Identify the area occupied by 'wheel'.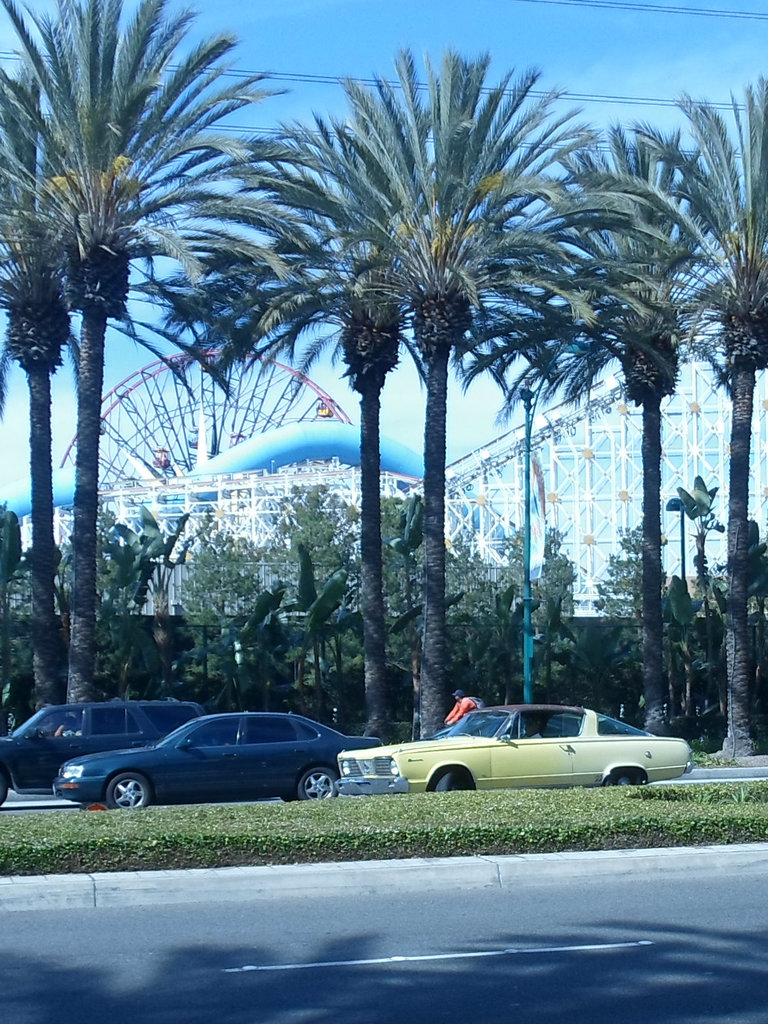
Area: crop(298, 770, 340, 802).
